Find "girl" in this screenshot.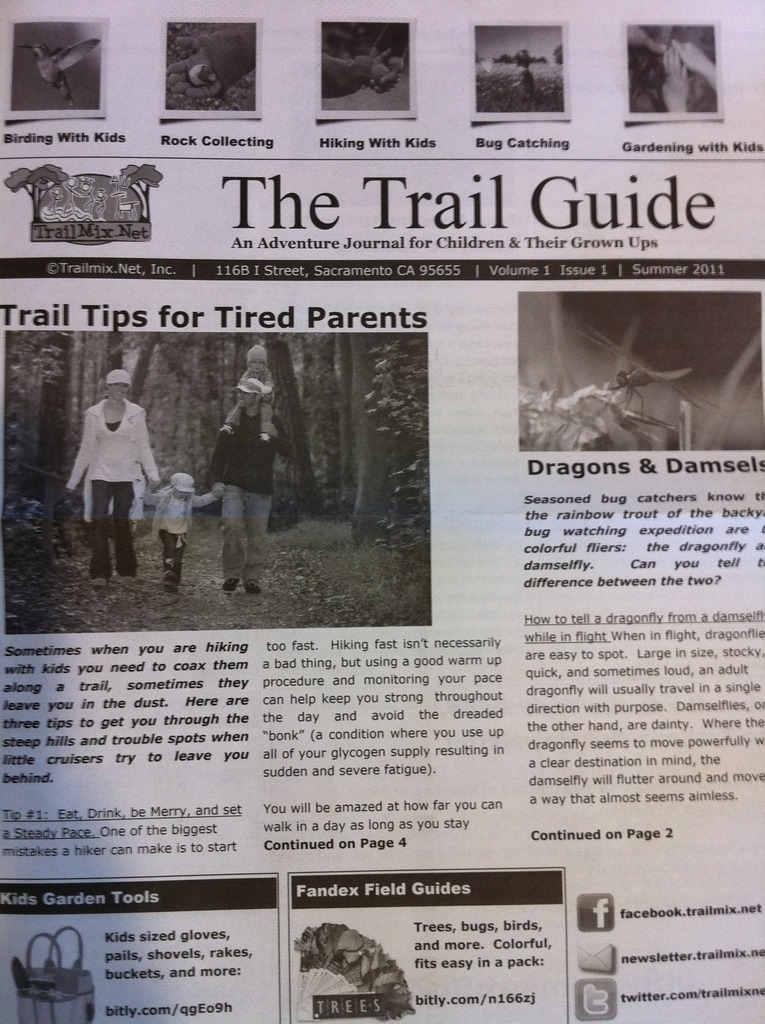
The bounding box for "girl" is (218,344,274,440).
